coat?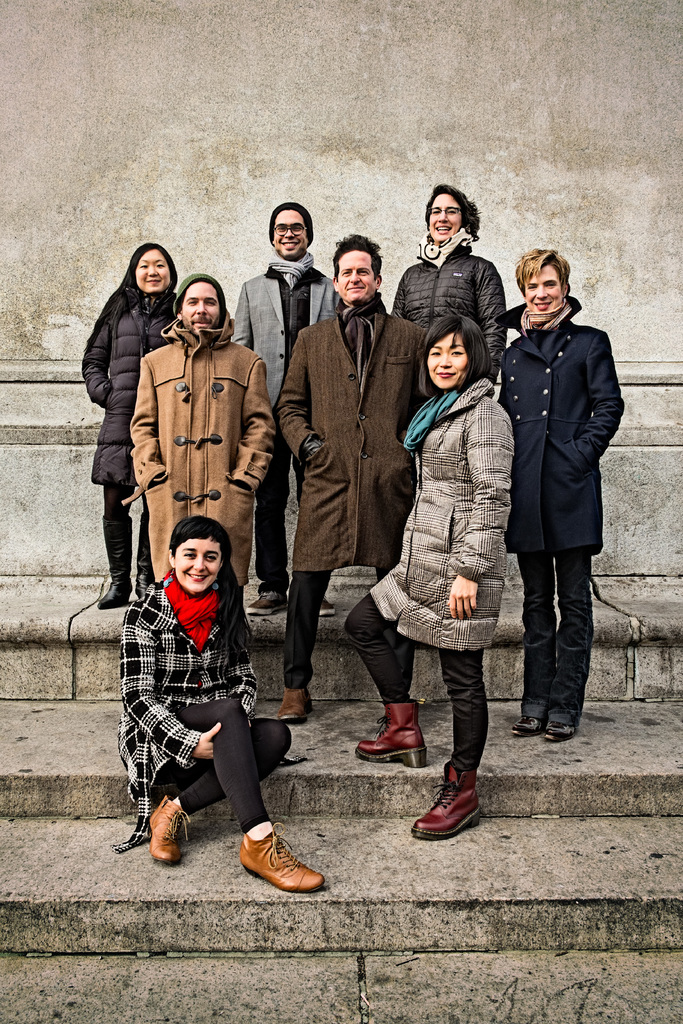
(x1=498, y1=288, x2=626, y2=568)
